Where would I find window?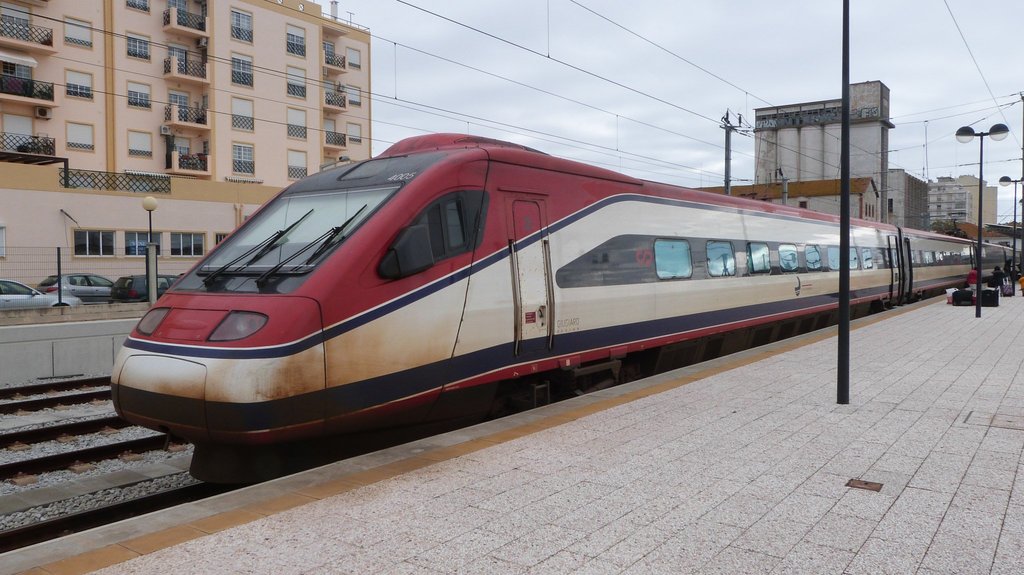
At locate(232, 145, 252, 174).
